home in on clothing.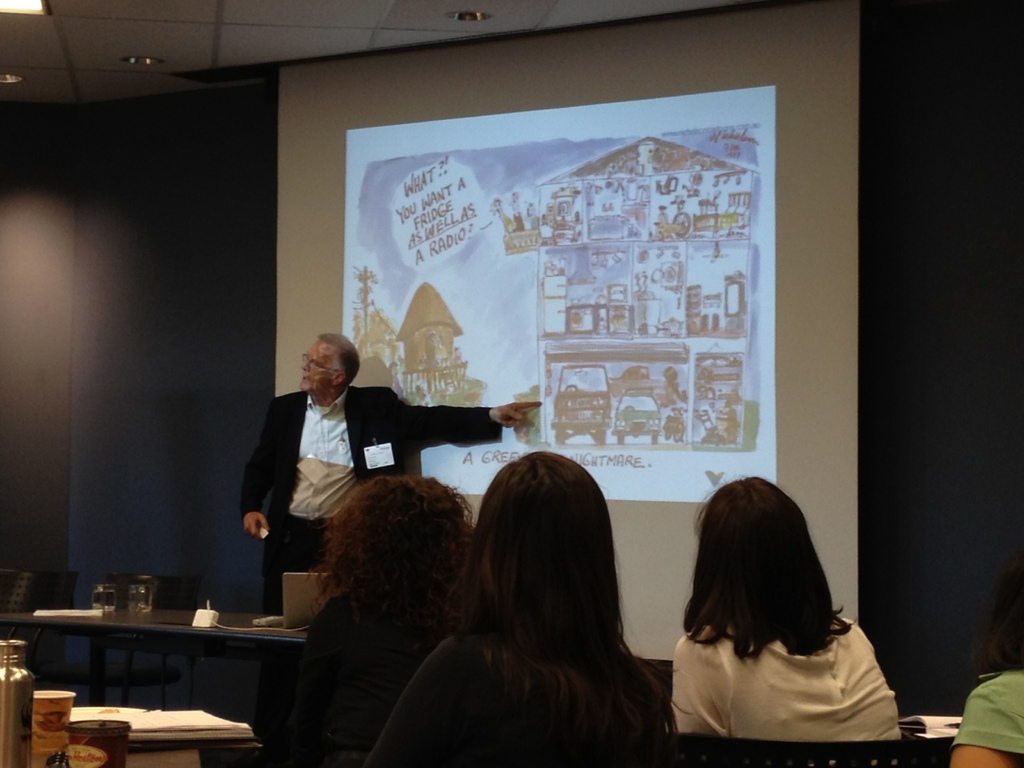
Homed in at <box>656,207,681,241</box>.
